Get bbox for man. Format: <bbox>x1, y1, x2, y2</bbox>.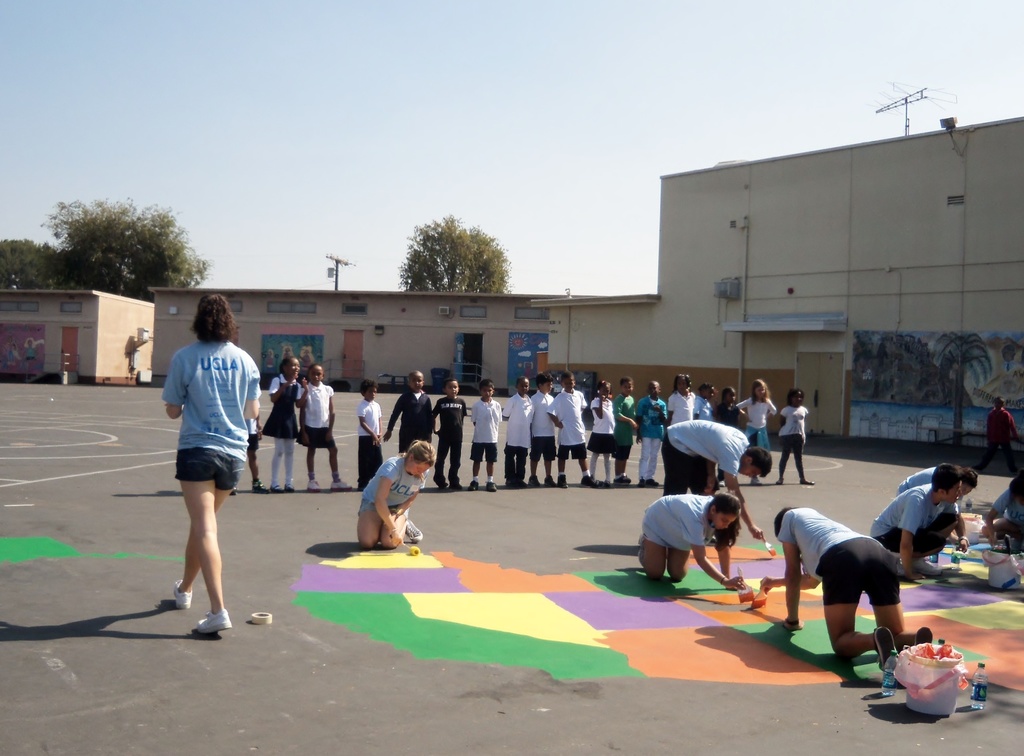
<bbox>765, 497, 952, 685</bbox>.
